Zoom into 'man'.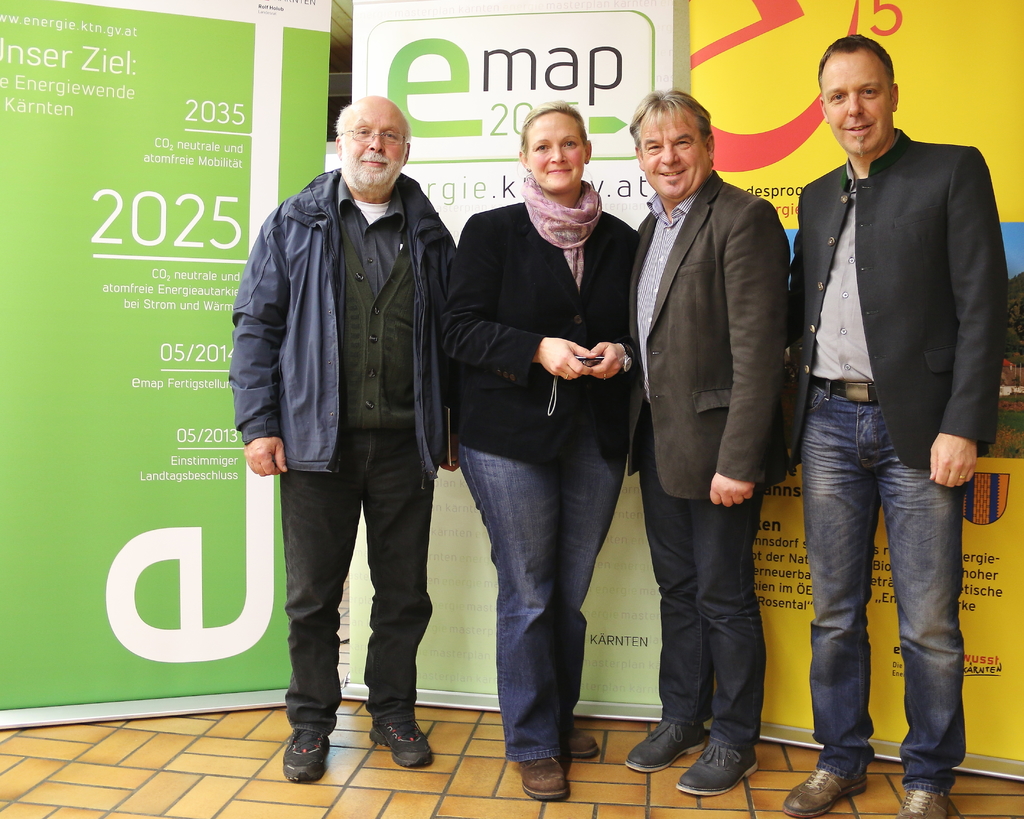
Zoom target: <bbox>759, 42, 1010, 674</bbox>.
